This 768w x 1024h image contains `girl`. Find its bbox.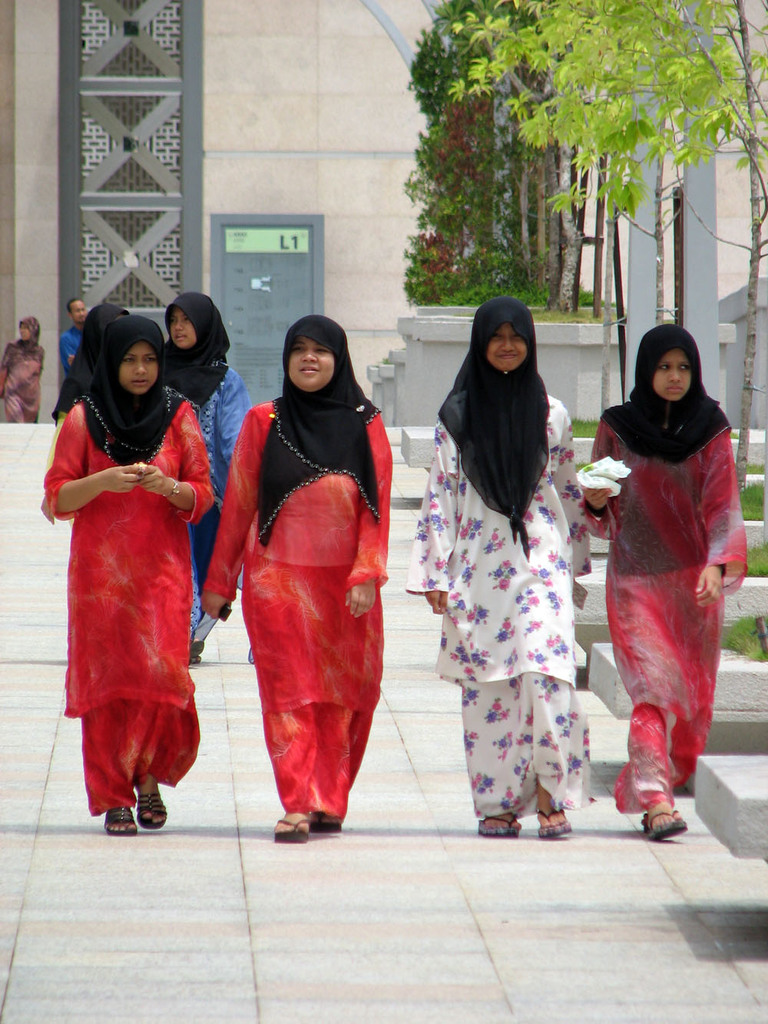
0 319 52 423.
